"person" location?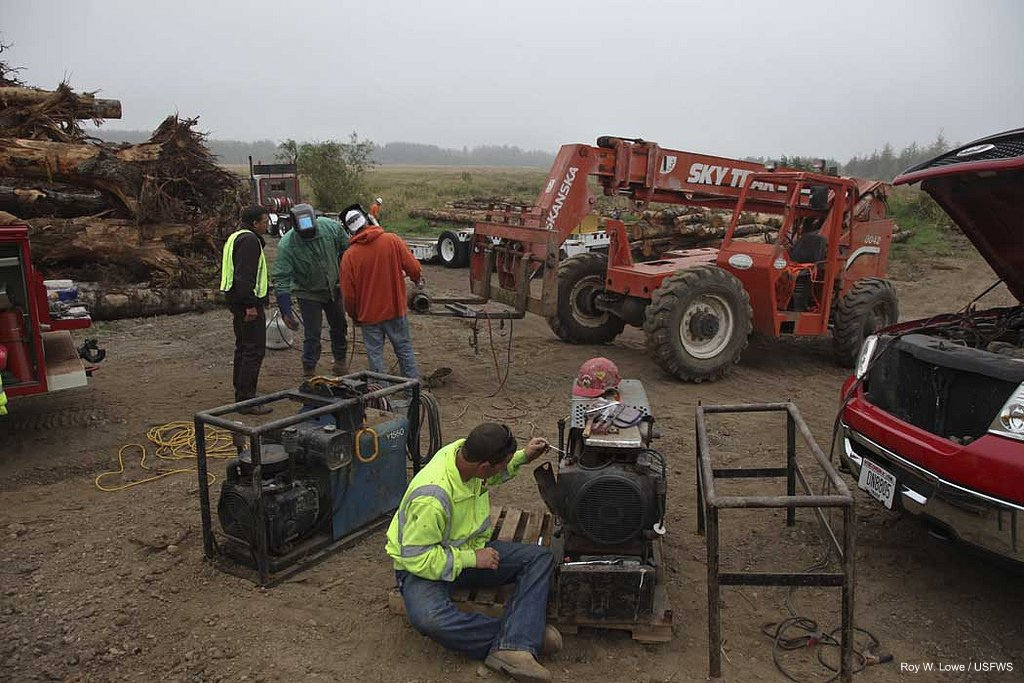
383:414:557:682
